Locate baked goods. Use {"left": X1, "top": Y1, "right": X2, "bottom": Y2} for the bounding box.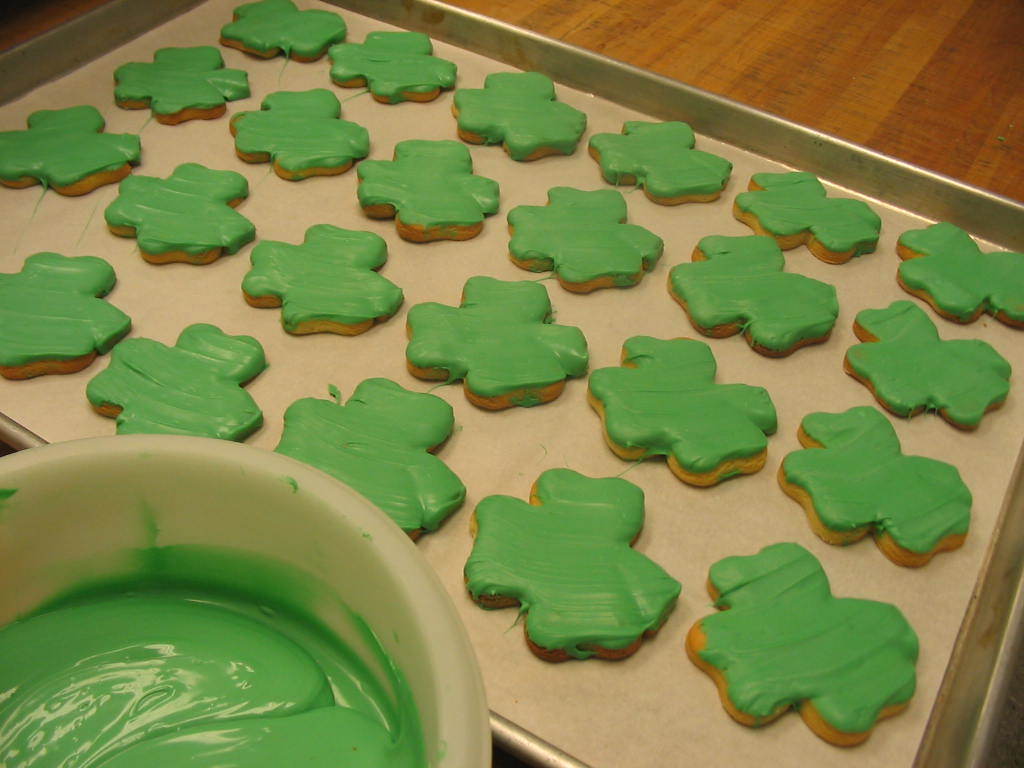
{"left": 0, "top": 251, "right": 136, "bottom": 384}.
